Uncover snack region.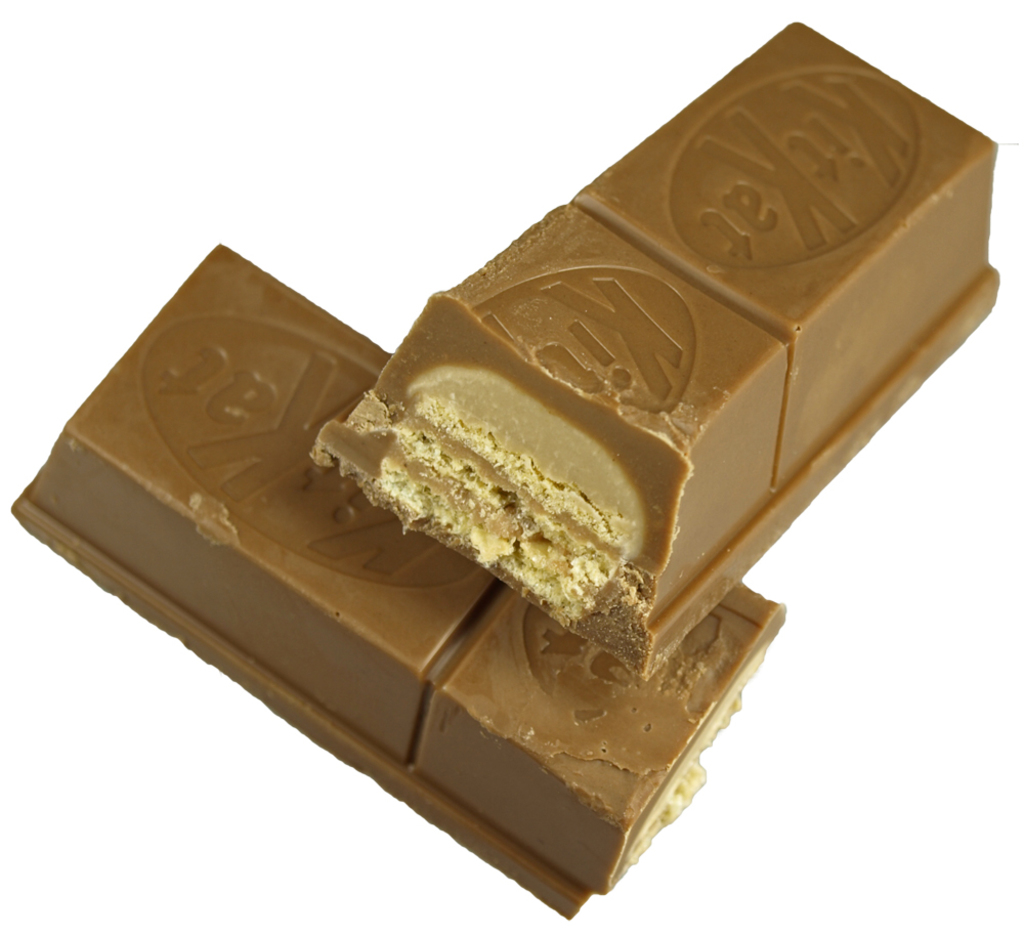
Uncovered: pyautogui.locateOnScreen(309, 18, 1013, 677).
